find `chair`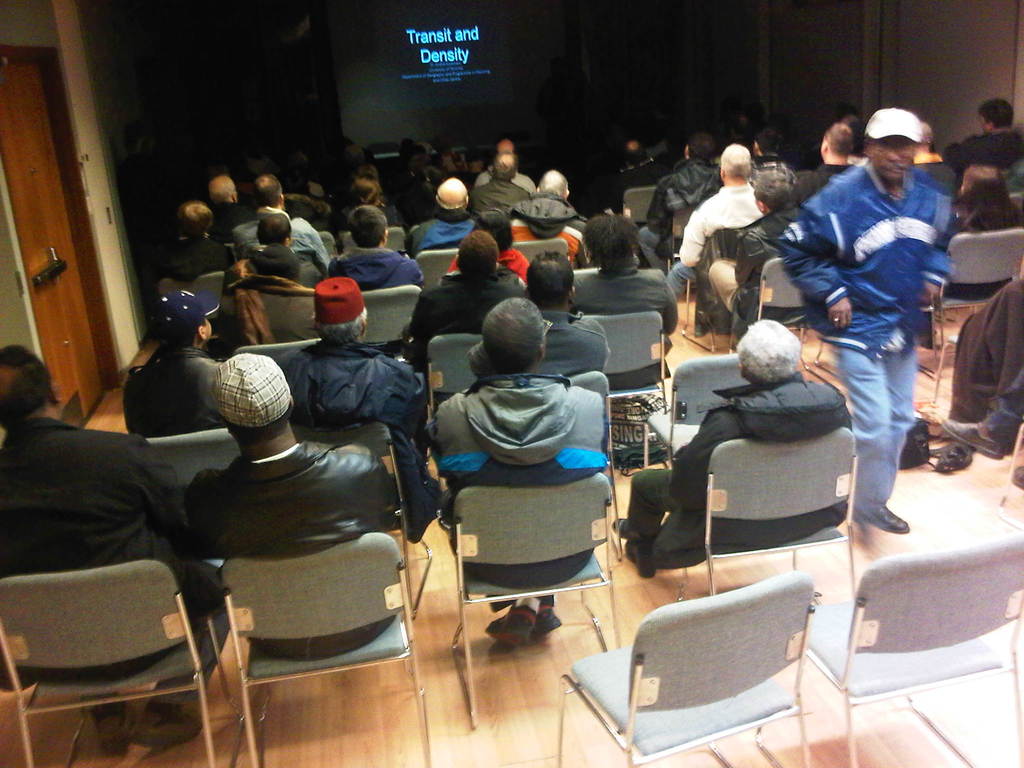
(x1=559, y1=565, x2=821, y2=767)
